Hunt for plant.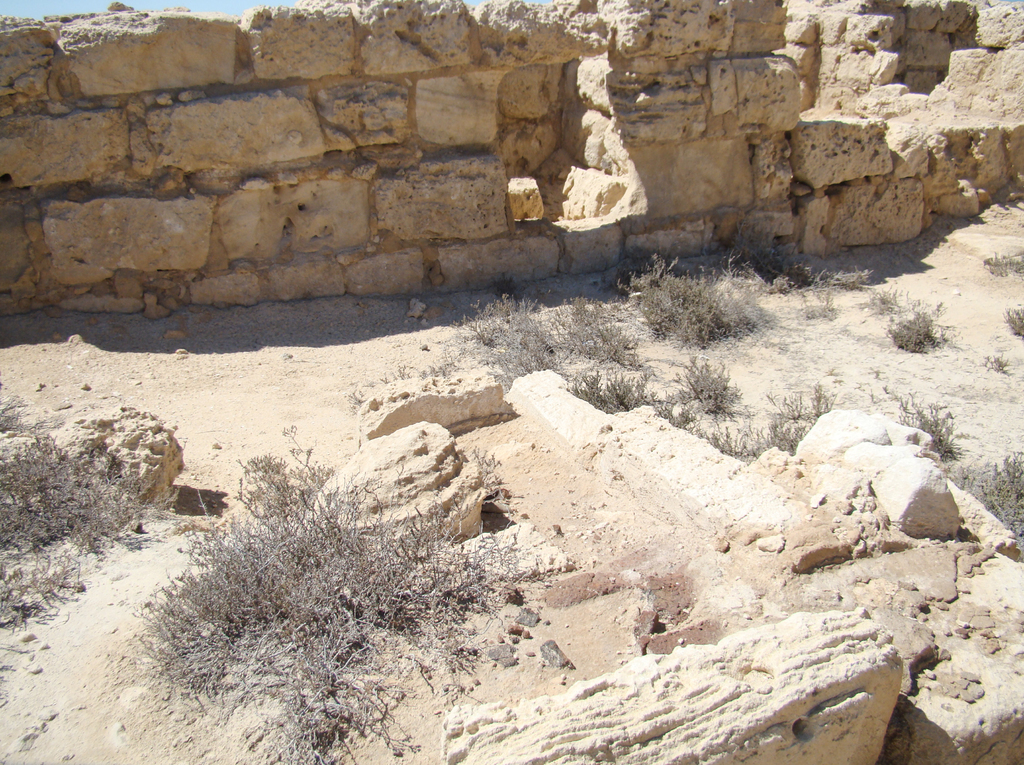
Hunted down at (980, 249, 1023, 274).
